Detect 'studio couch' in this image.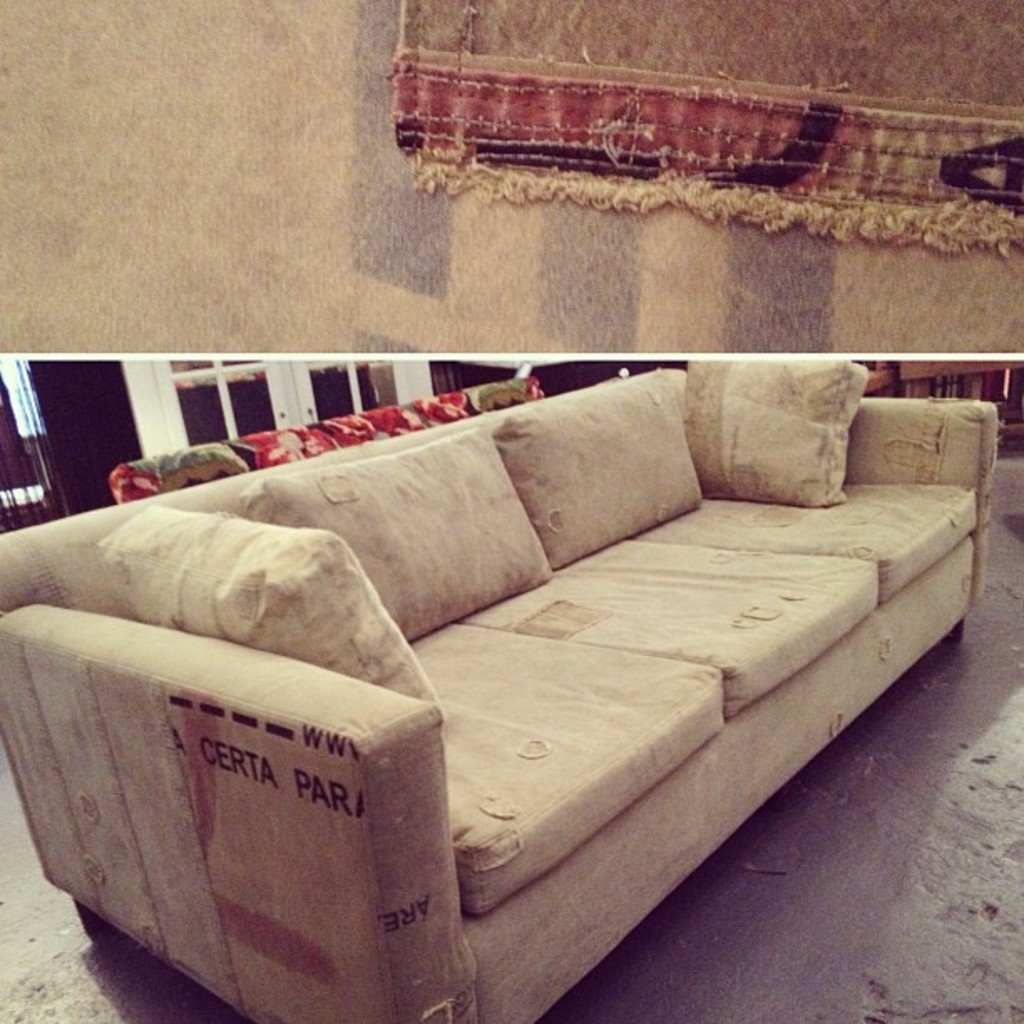
Detection: <bbox>2, 358, 1001, 1022</bbox>.
